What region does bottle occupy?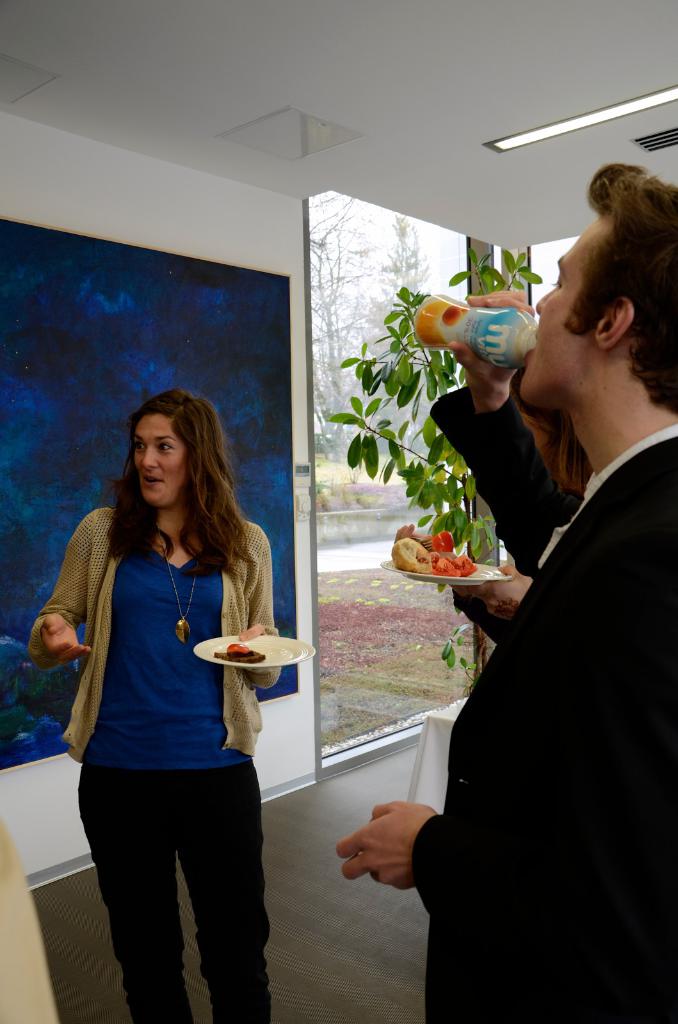
406,294,542,378.
